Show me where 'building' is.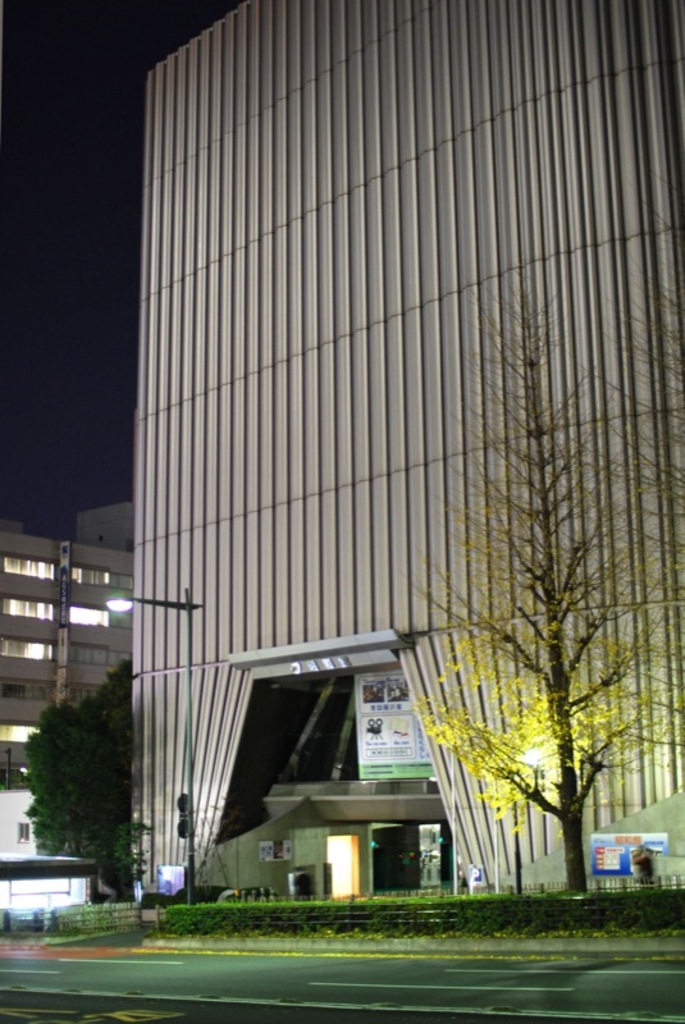
'building' is at [x1=0, y1=518, x2=132, y2=790].
